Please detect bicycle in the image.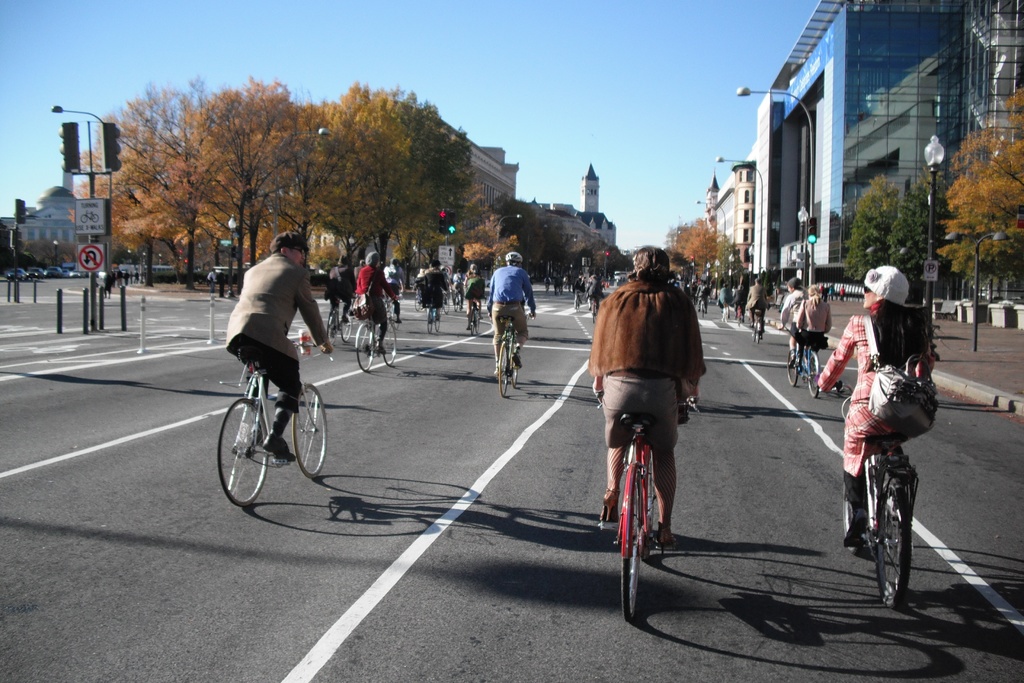
locate(216, 349, 328, 508).
